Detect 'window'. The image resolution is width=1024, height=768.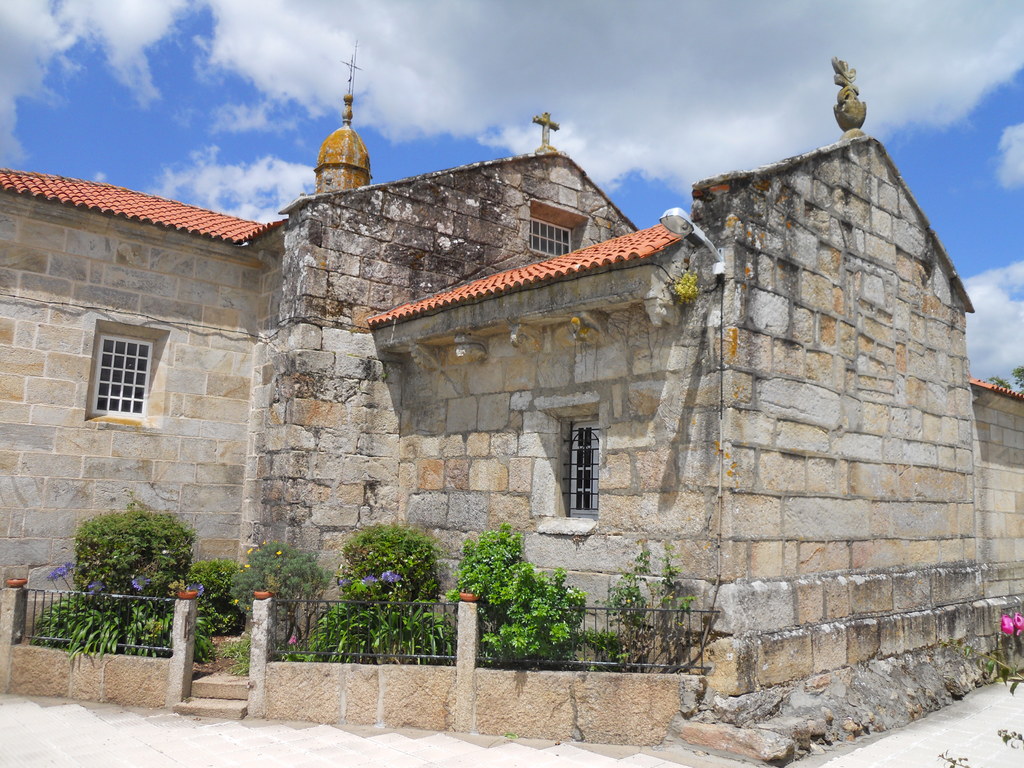
select_region(528, 213, 577, 252).
